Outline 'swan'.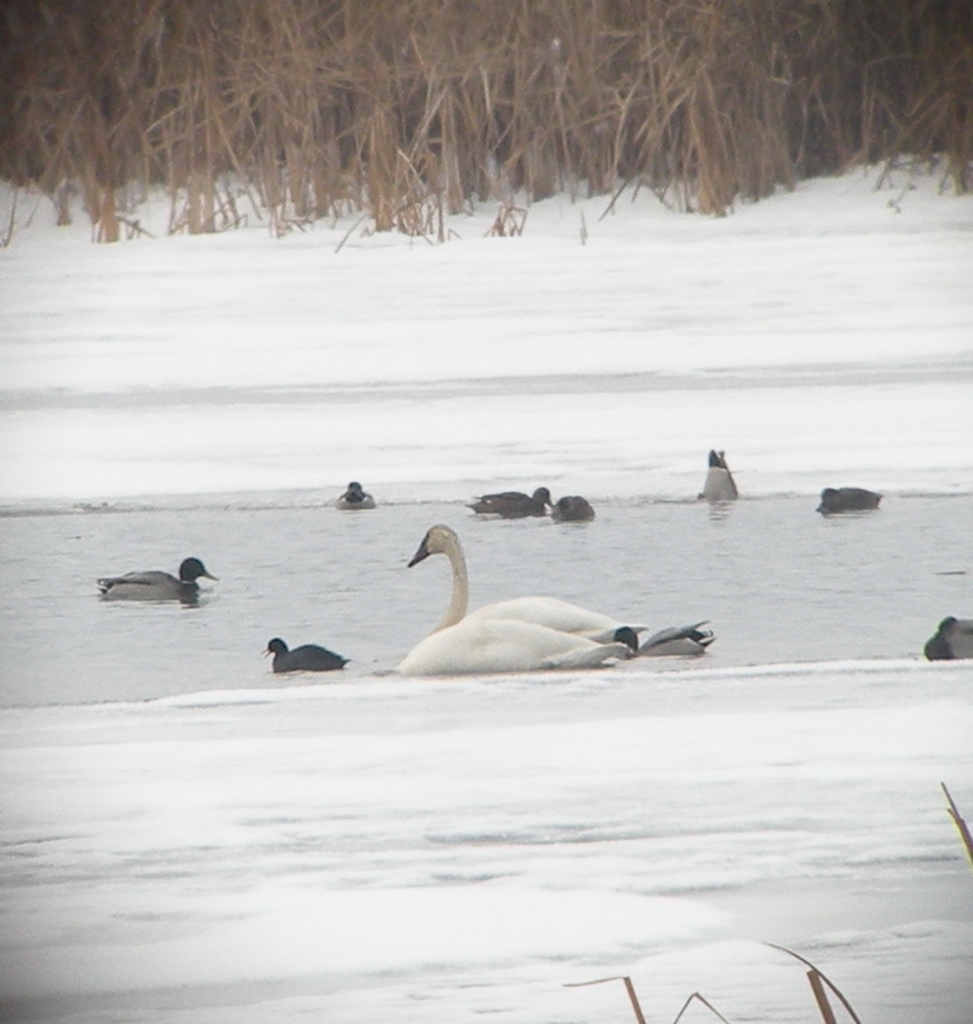
Outline: (left=694, top=442, right=740, bottom=499).
